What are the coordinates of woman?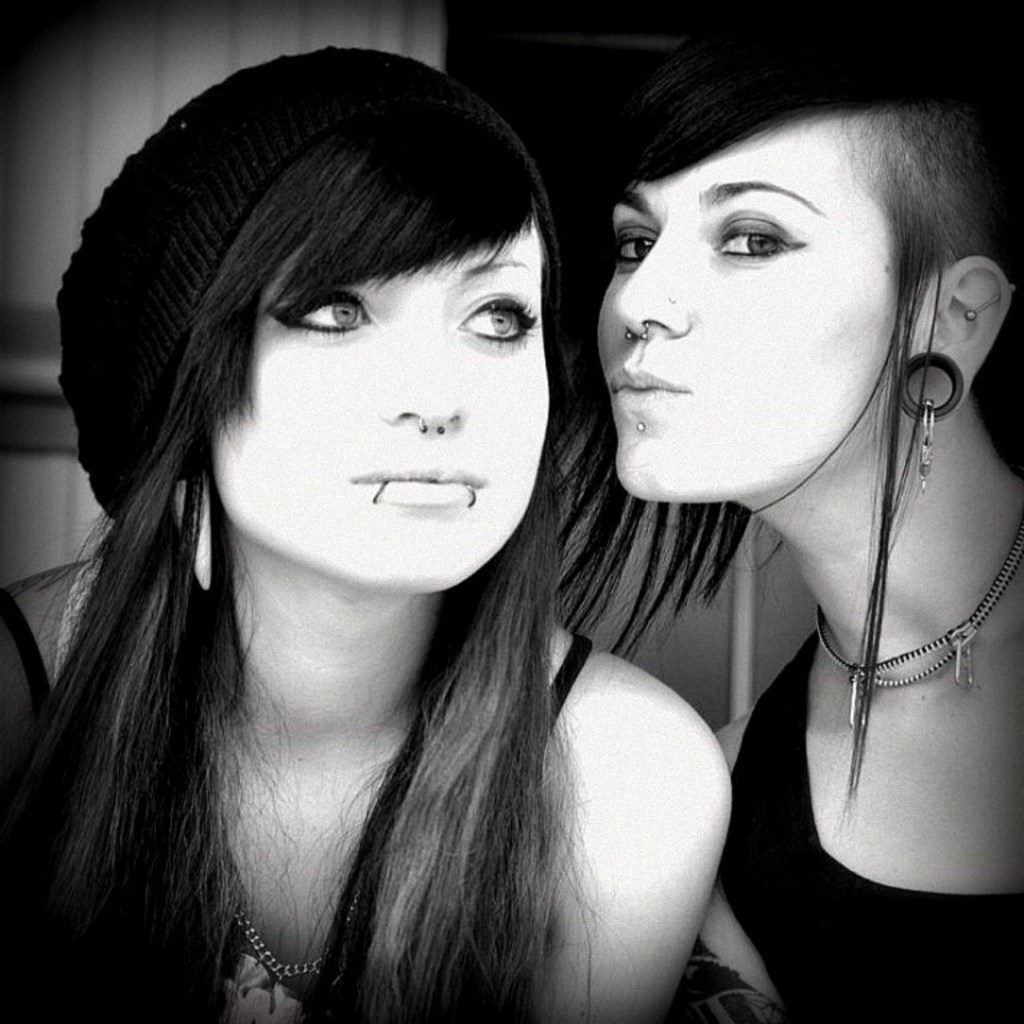
{"left": 0, "top": 55, "right": 787, "bottom": 1023}.
